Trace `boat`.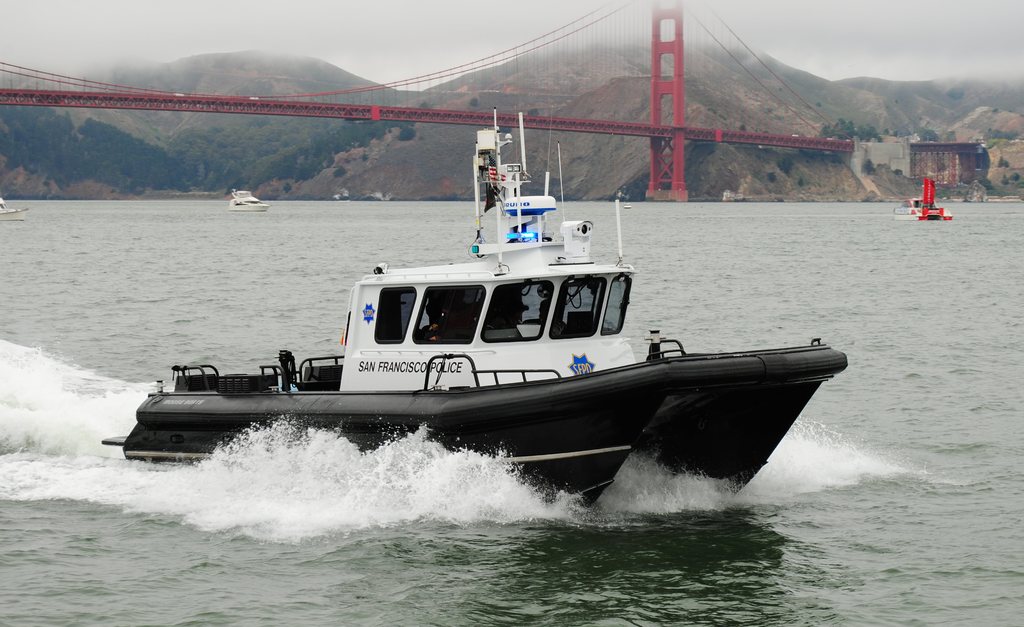
Traced to (left=118, top=95, right=858, bottom=505).
